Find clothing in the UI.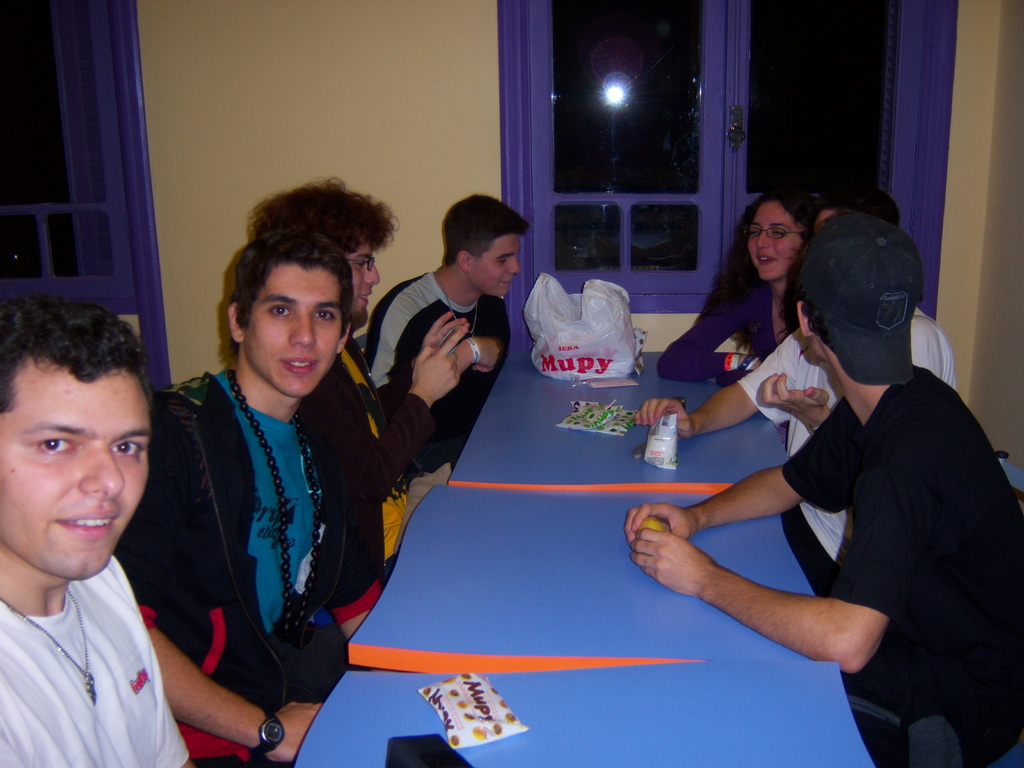
UI element at 653,262,793,389.
